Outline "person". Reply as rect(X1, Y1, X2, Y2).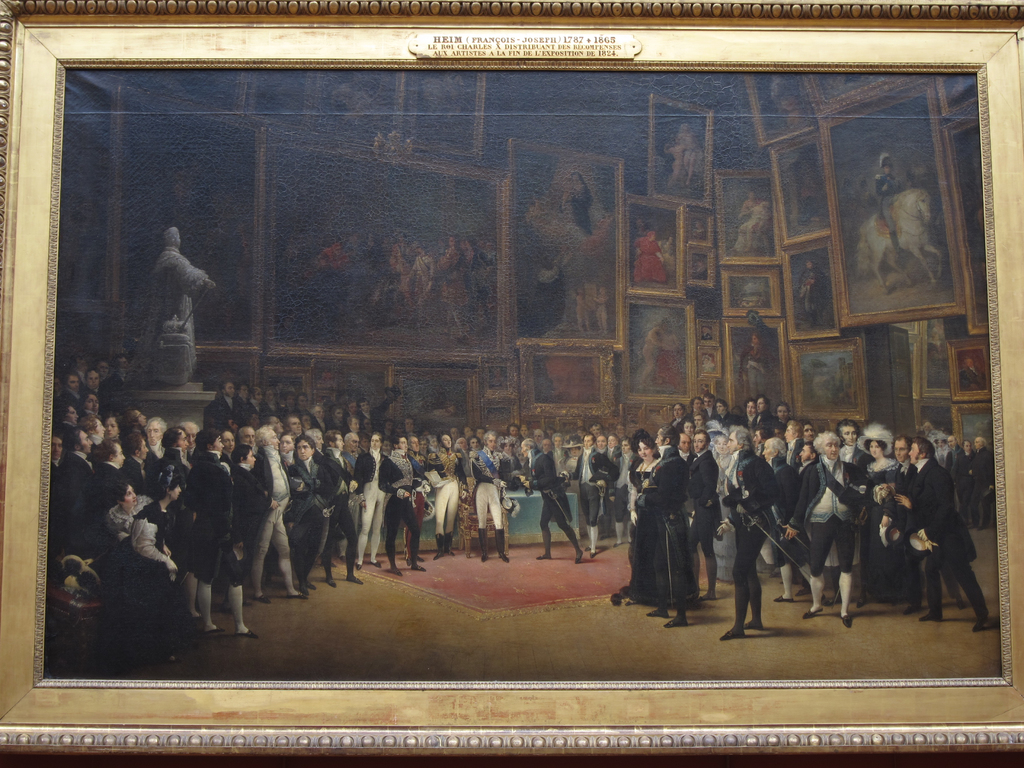
rect(557, 166, 592, 230).
